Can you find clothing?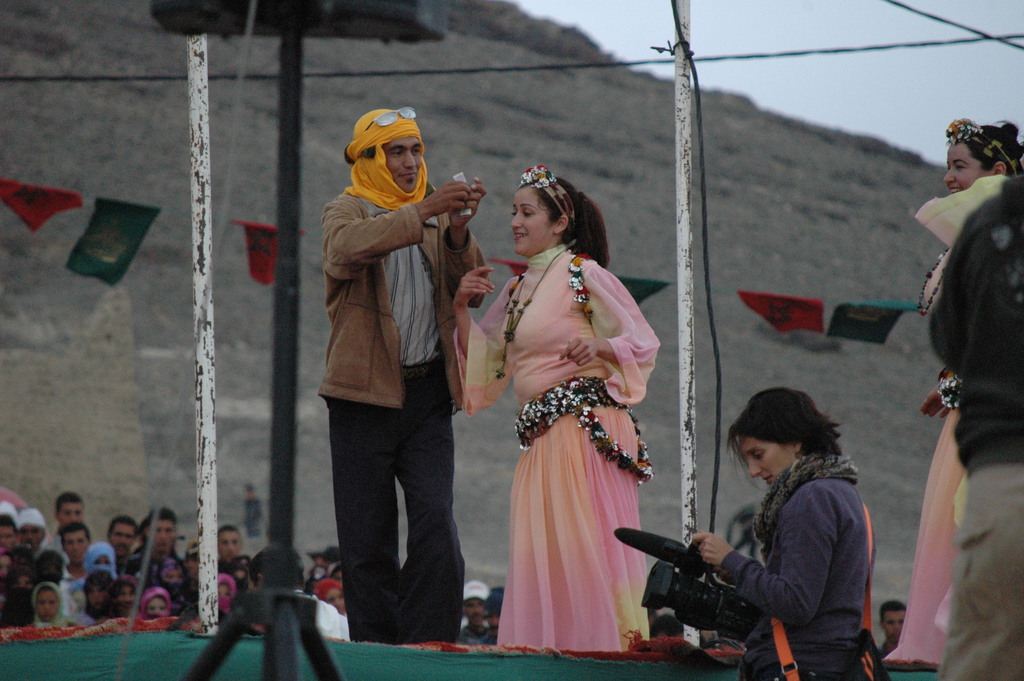
Yes, bounding box: [left=932, top=176, right=1020, bottom=677].
